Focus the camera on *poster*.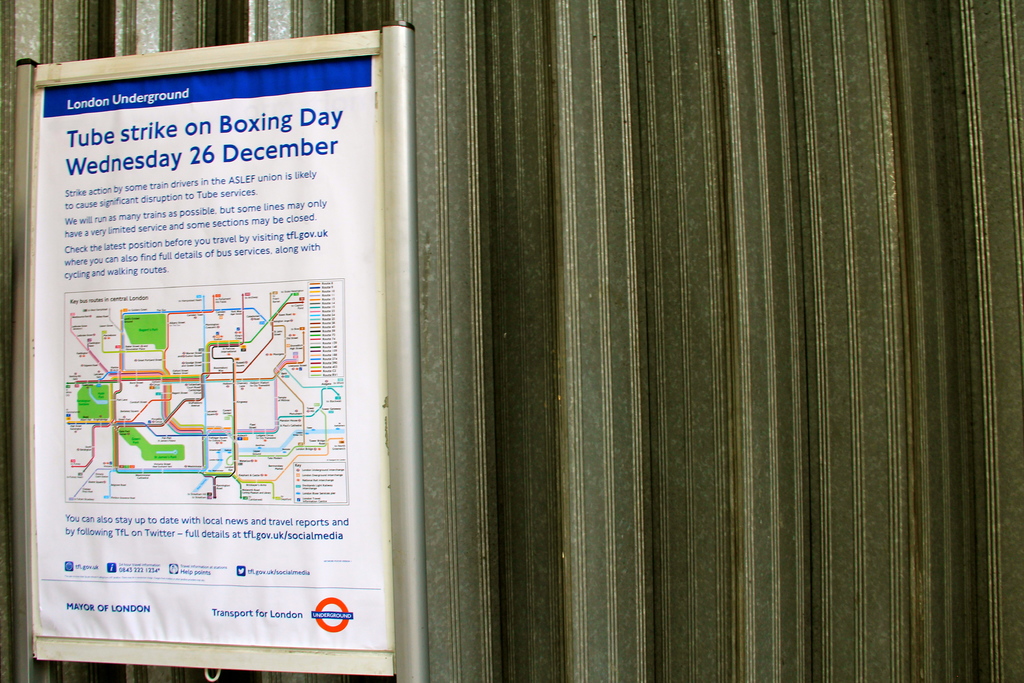
Focus region: [34,54,393,646].
